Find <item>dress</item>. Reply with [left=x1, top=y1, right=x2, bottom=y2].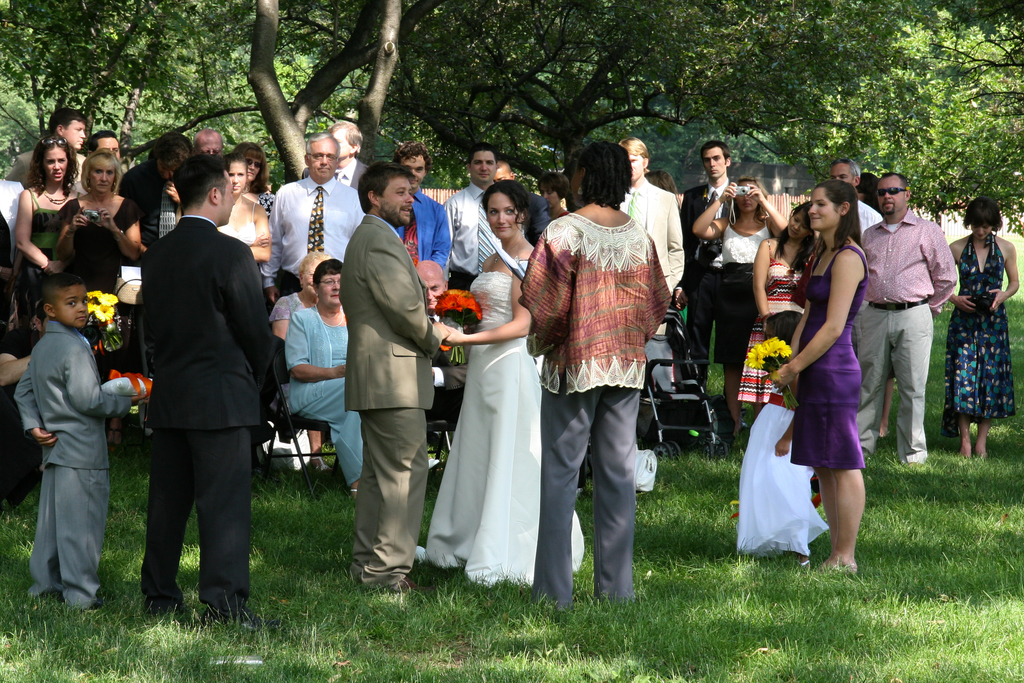
[left=780, top=247, right=881, bottom=489].
